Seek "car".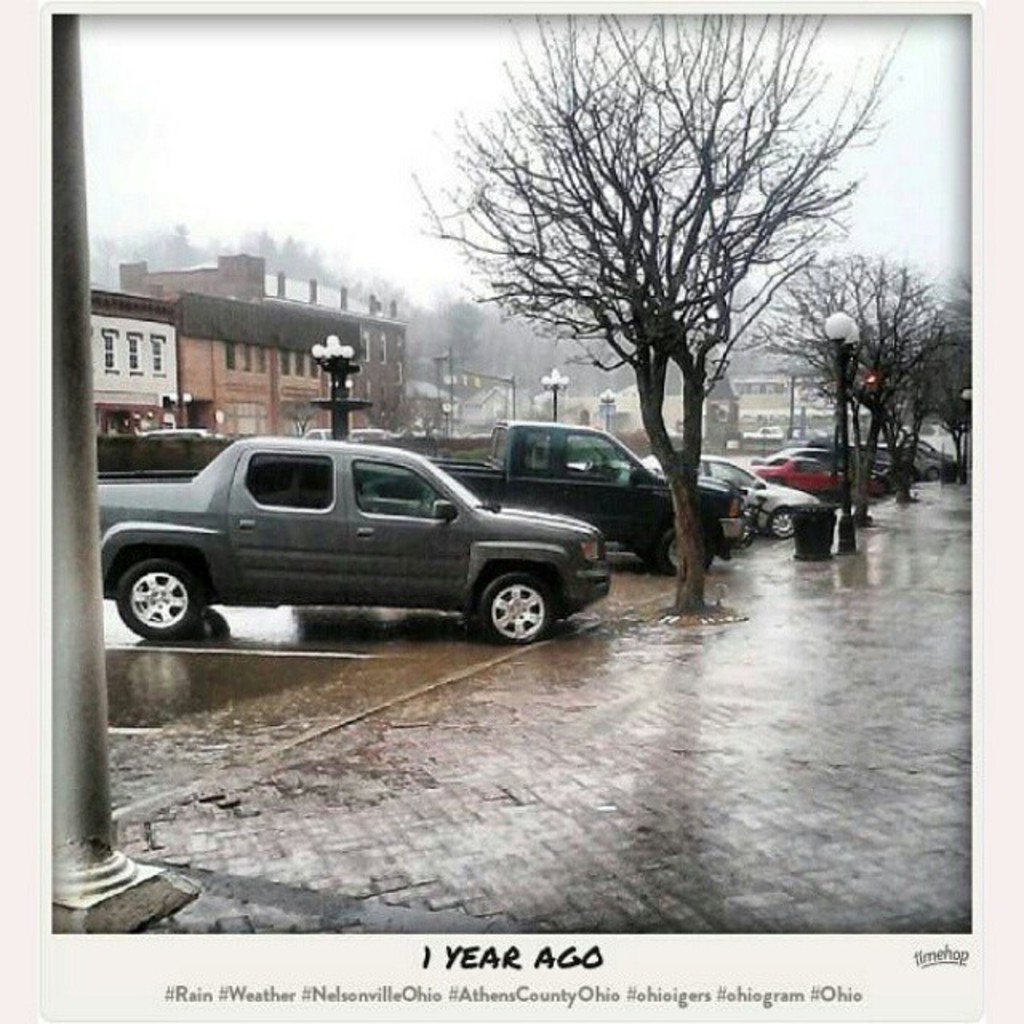
114:418:613:654.
